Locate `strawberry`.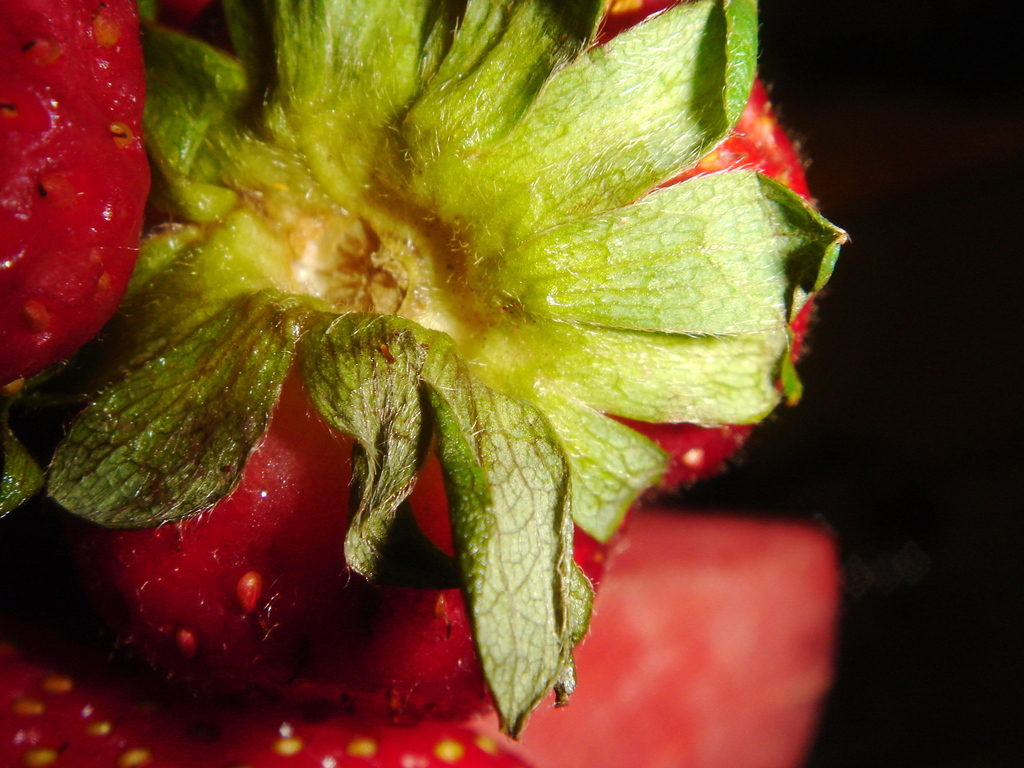
Bounding box: rect(0, 612, 531, 767).
